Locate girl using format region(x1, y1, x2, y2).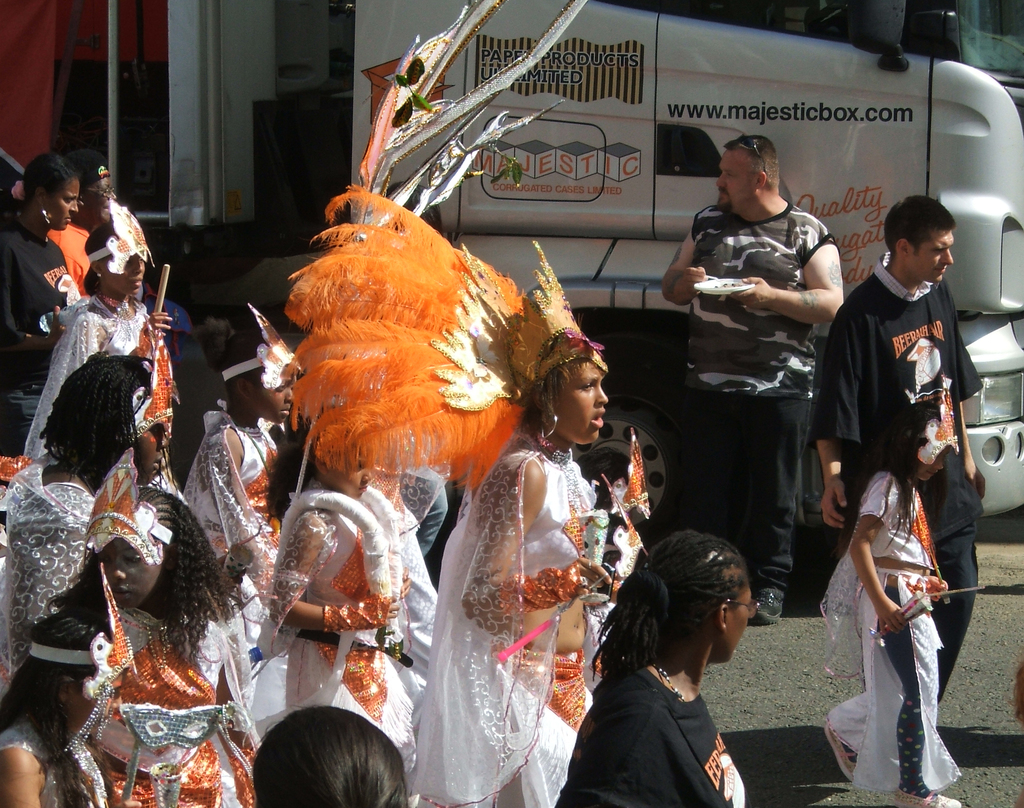
region(0, 563, 135, 807).
